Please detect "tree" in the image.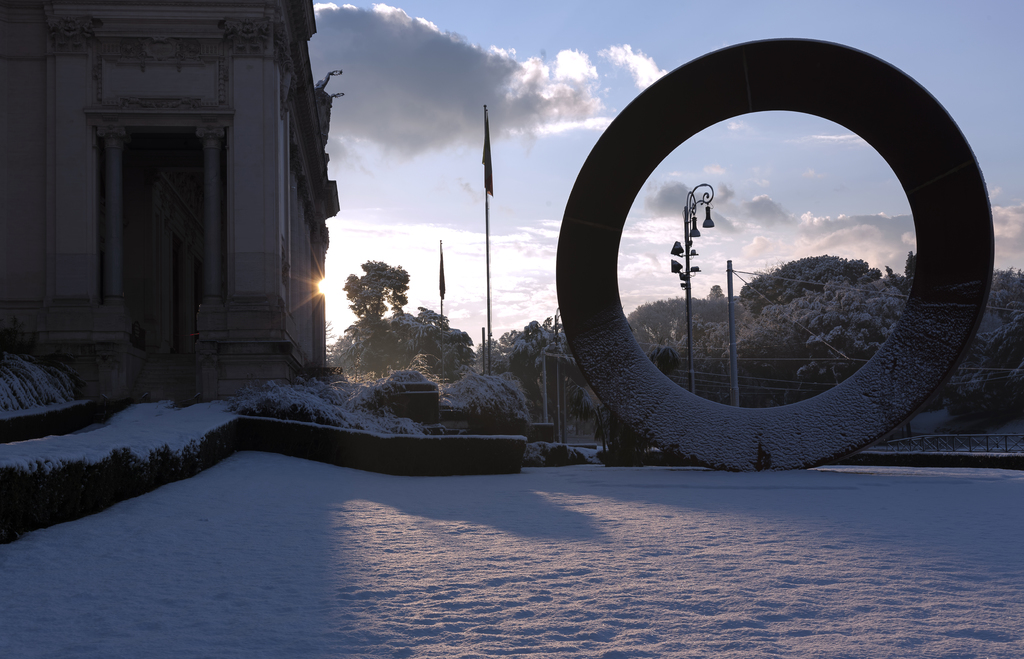
BBox(932, 273, 1023, 402).
